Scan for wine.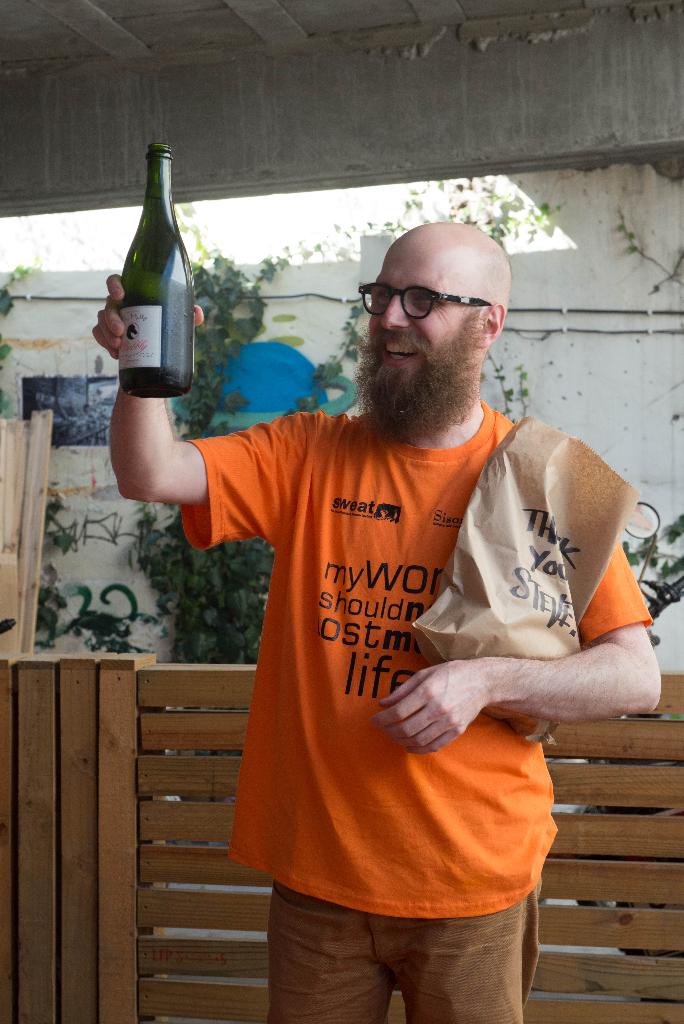
Scan result: box(117, 140, 198, 399).
